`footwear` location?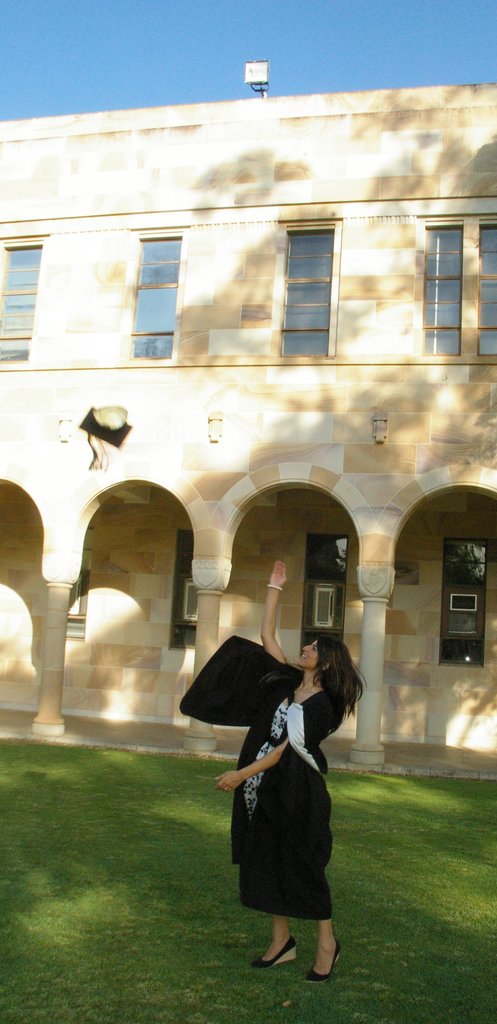
crop(251, 941, 295, 970)
